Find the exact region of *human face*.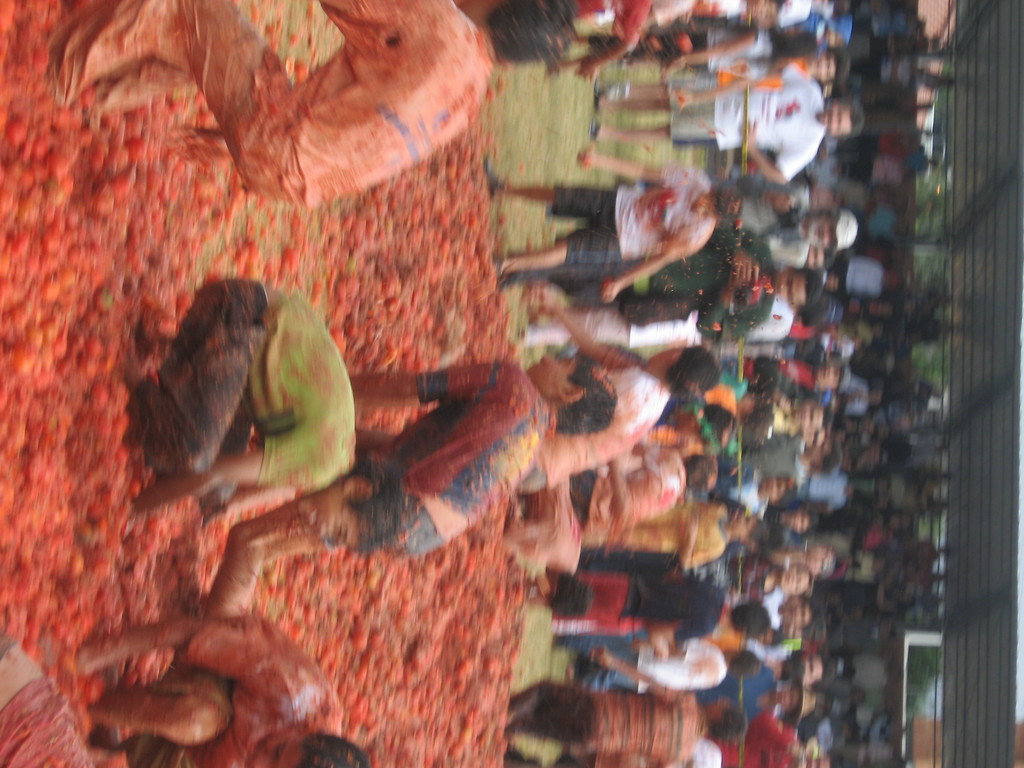
Exact region: crop(792, 404, 827, 437).
